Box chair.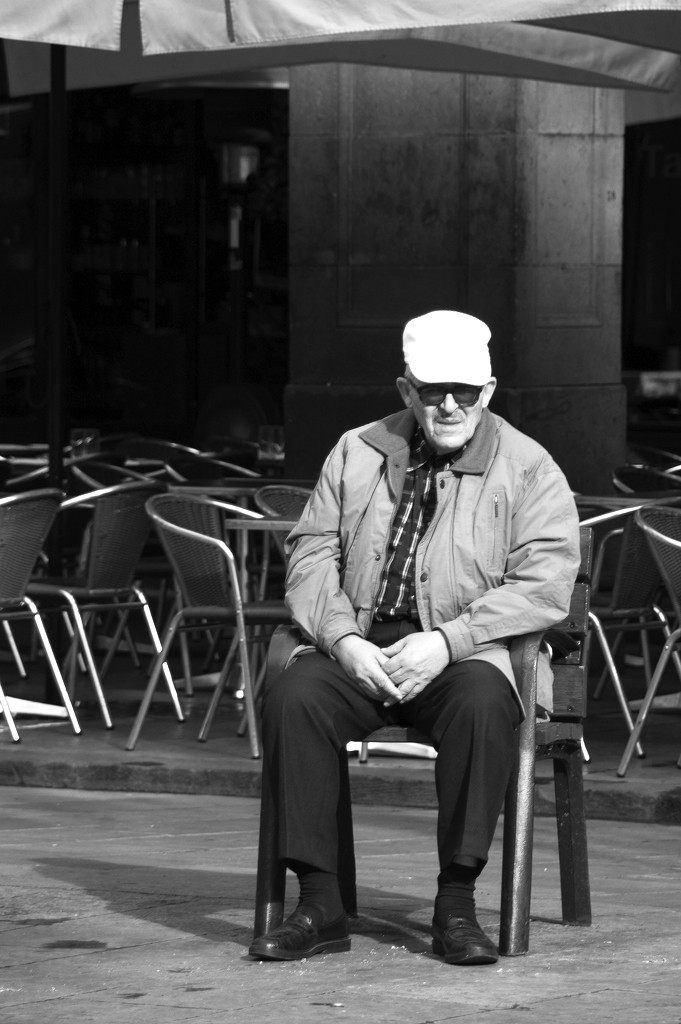
{"x1": 0, "y1": 460, "x2": 74, "y2": 674}.
